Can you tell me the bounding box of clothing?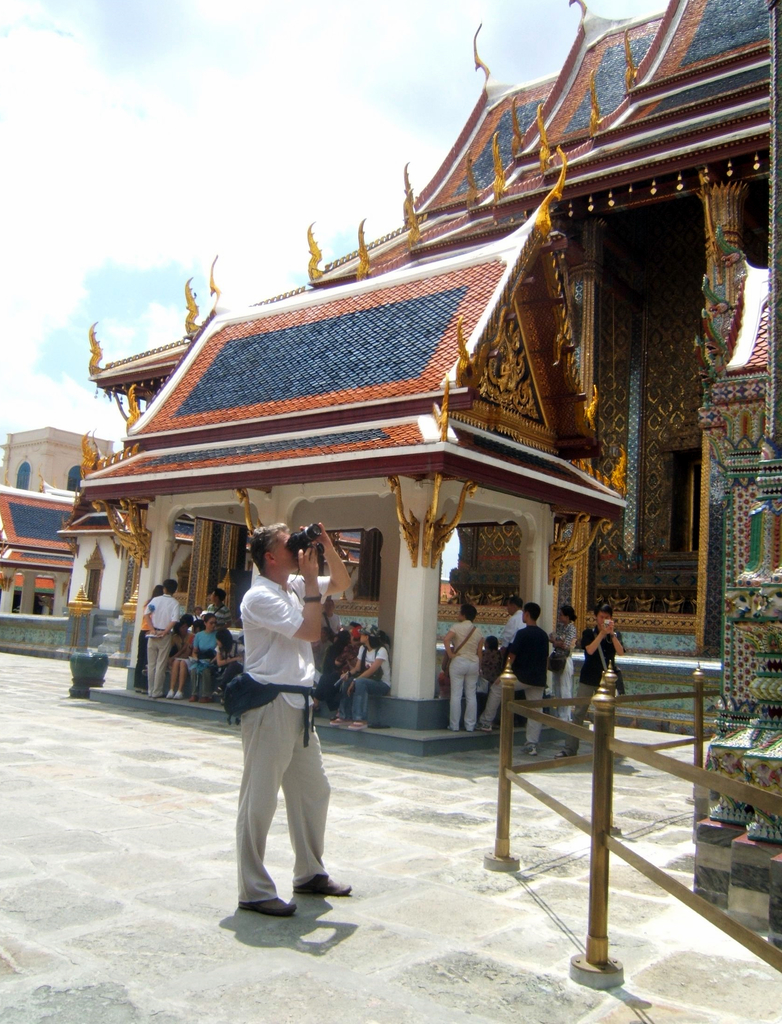
{"left": 566, "top": 623, "right": 635, "bottom": 753}.
